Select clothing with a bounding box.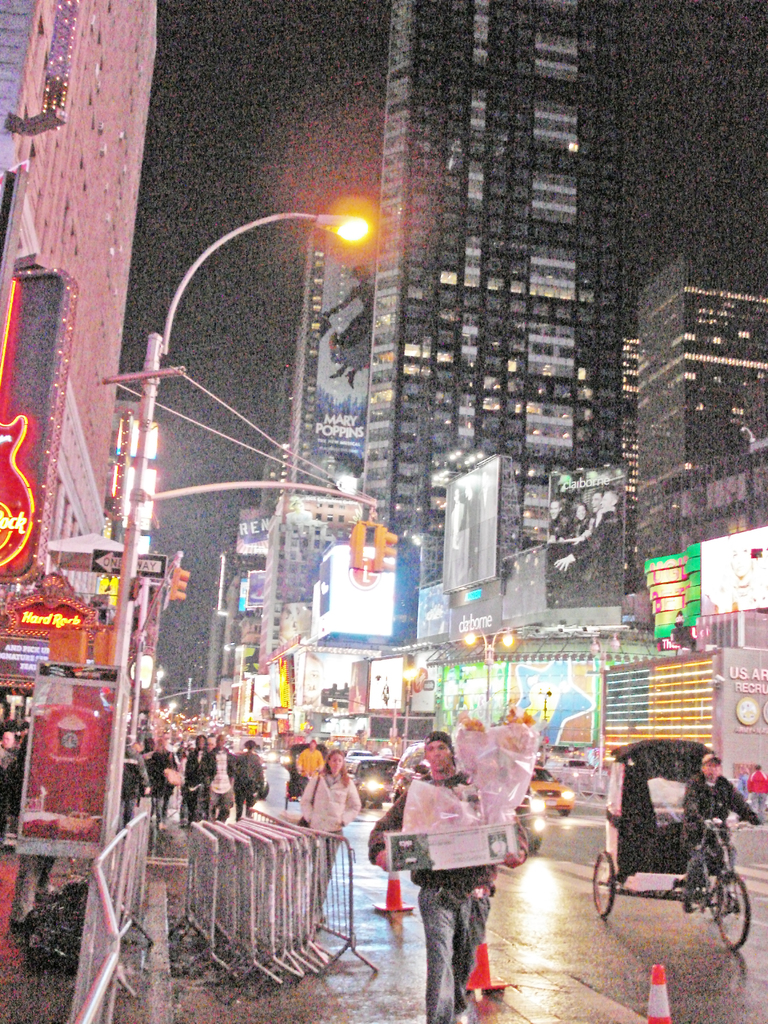
(353,762,488,1023).
